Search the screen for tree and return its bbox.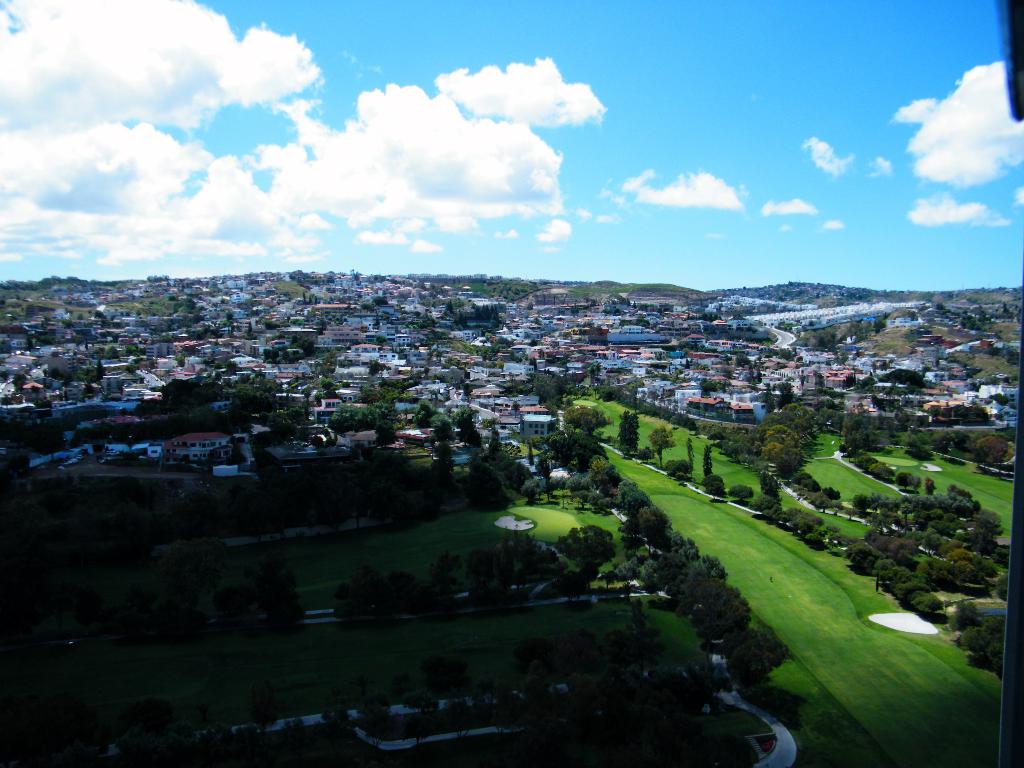
Found: select_region(832, 532, 858, 555).
